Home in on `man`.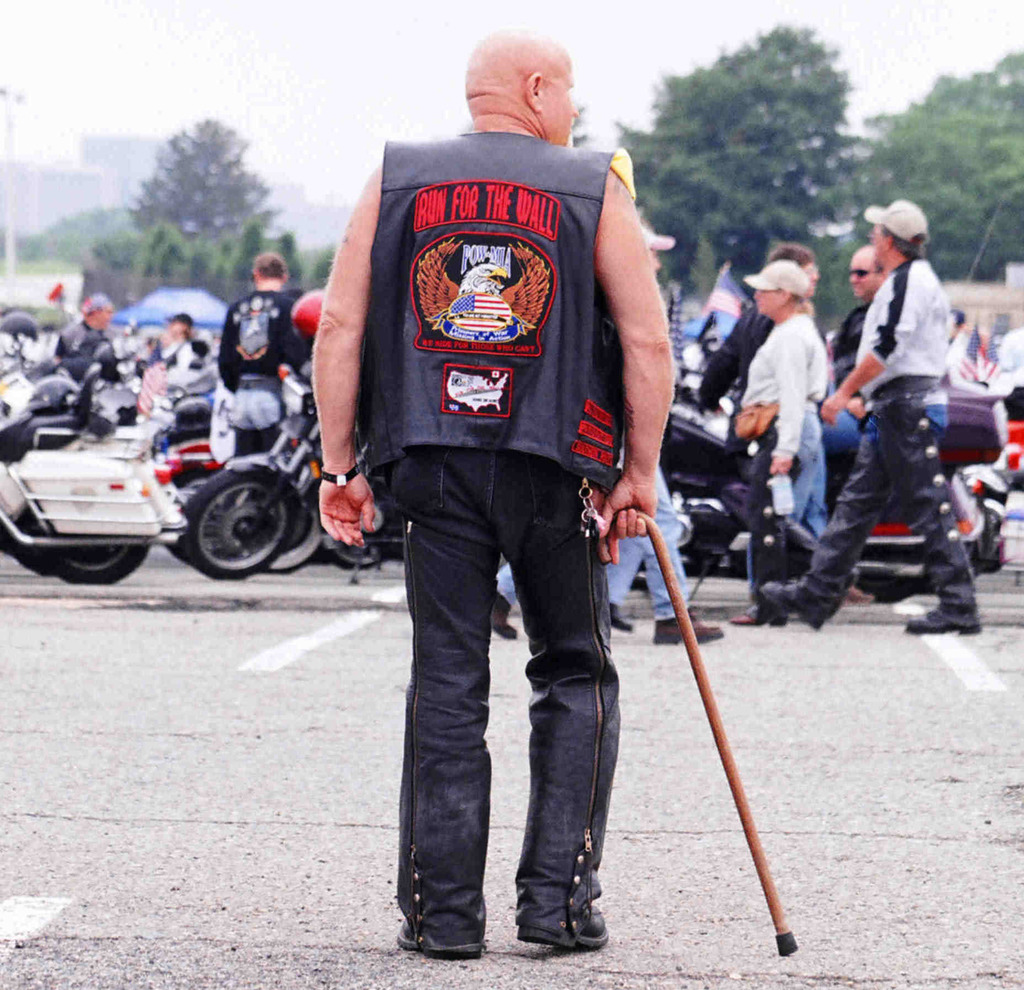
Homed in at select_region(755, 198, 984, 642).
